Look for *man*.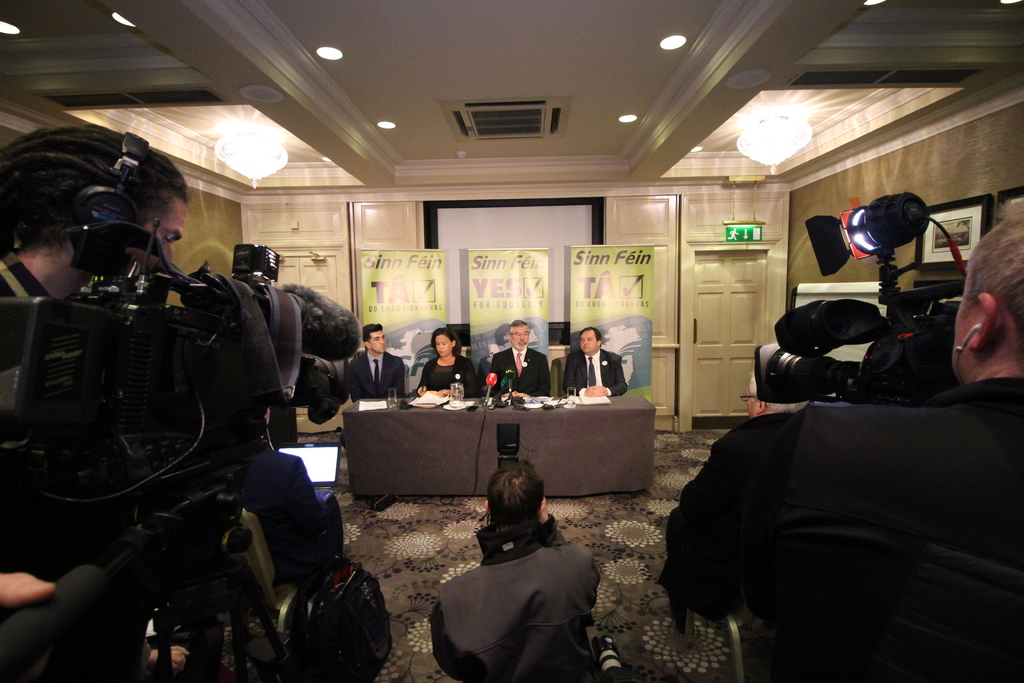
Found: pyautogui.locateOnScreen(431, 454, 608, 682).
